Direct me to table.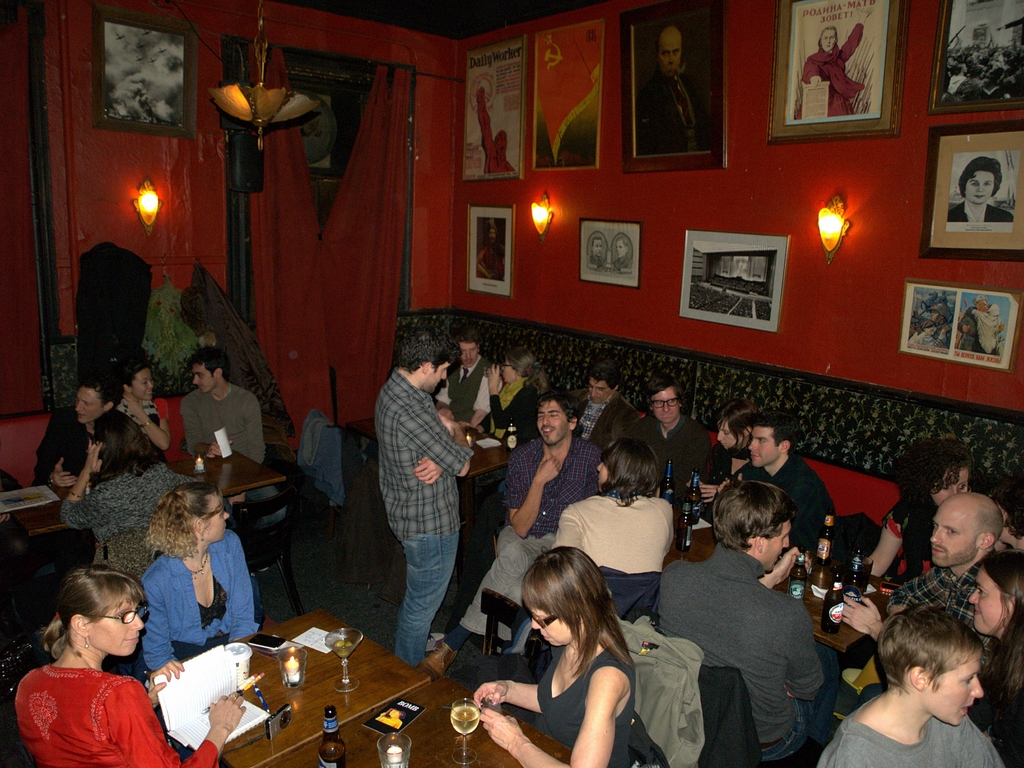
Direction: (659, 505, 904, 648).
